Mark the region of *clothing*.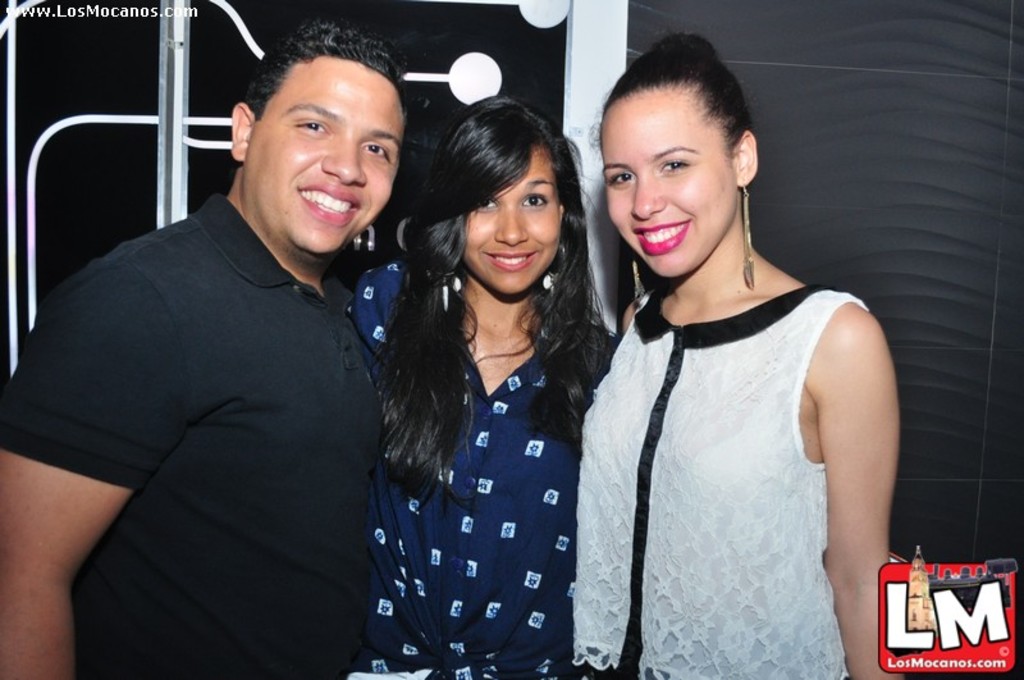
Region: bbox=(342, 256, 623, 679).
